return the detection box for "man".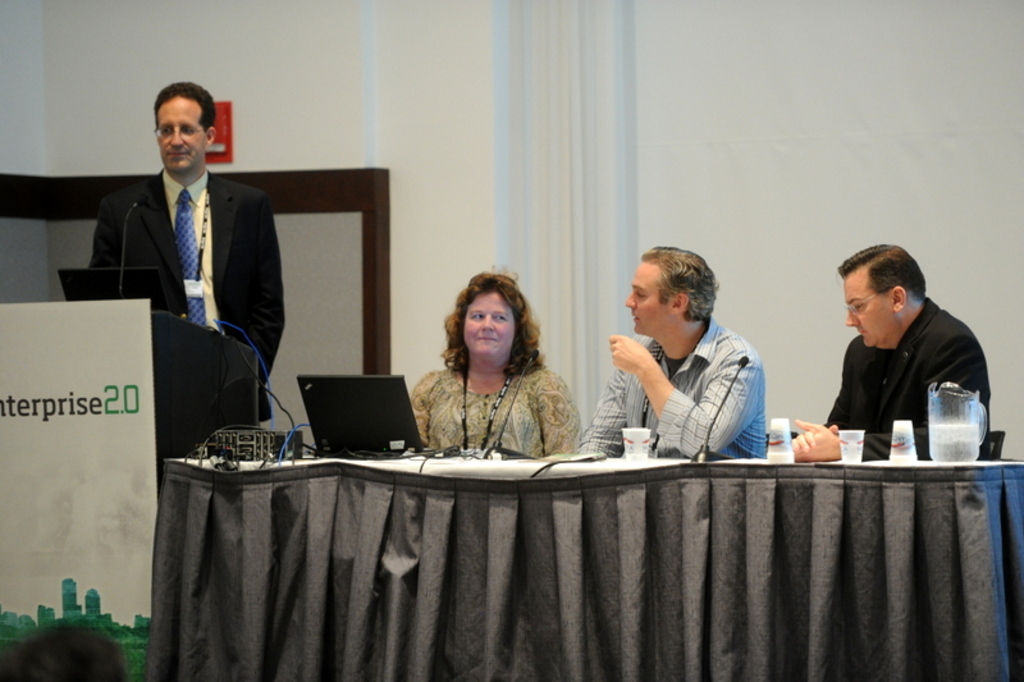
77 84 293 445.
